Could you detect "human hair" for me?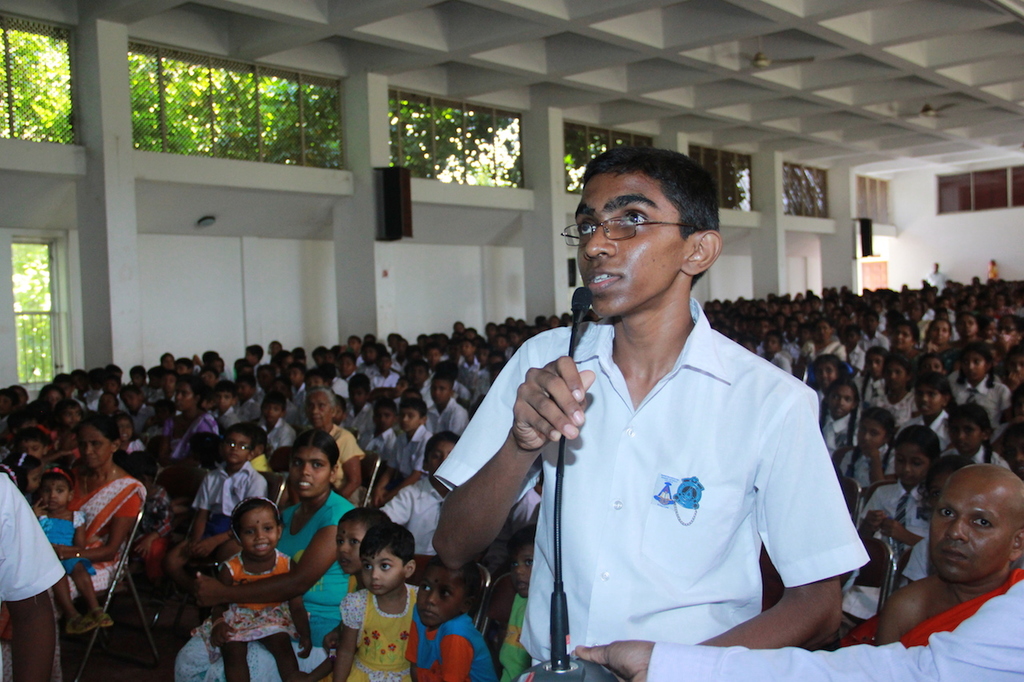
Detection result: 370,397,395,413.
